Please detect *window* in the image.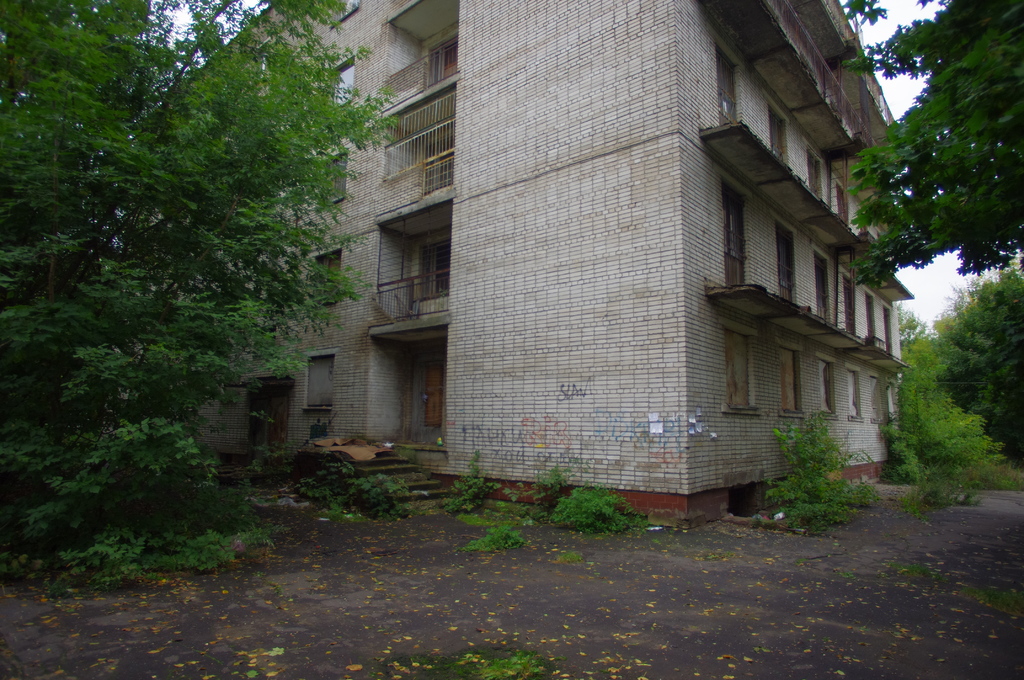
box=[846, 279, 855, 334].
